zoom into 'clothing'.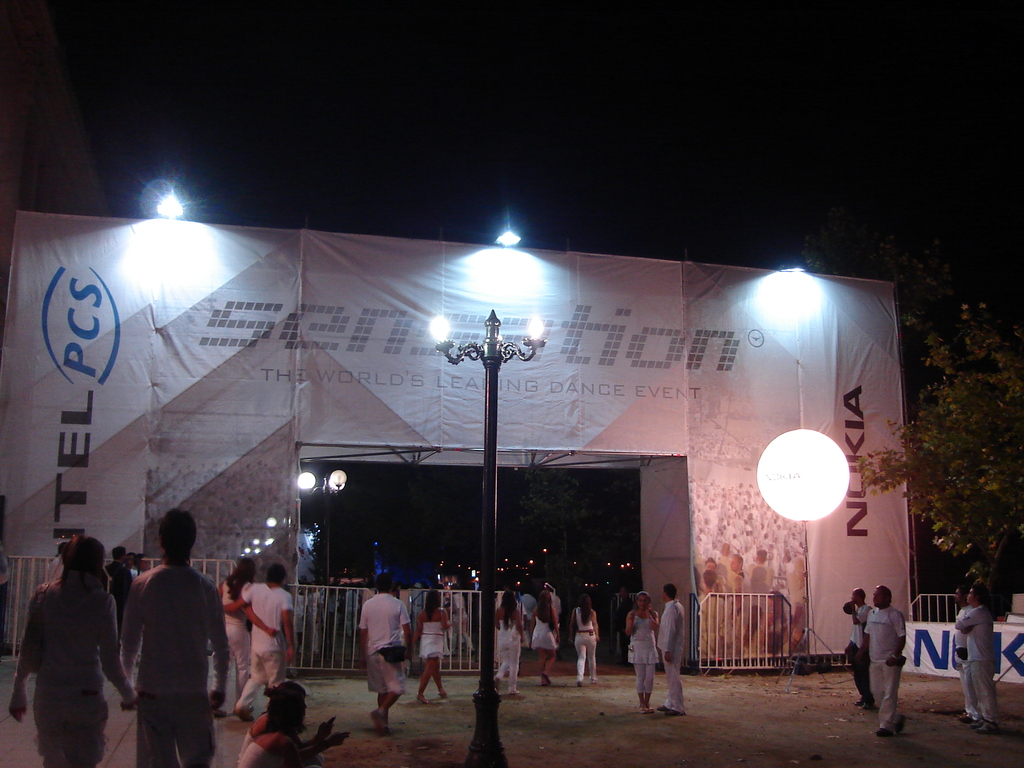
Zoom target: box(236, 715, 316, 767).
